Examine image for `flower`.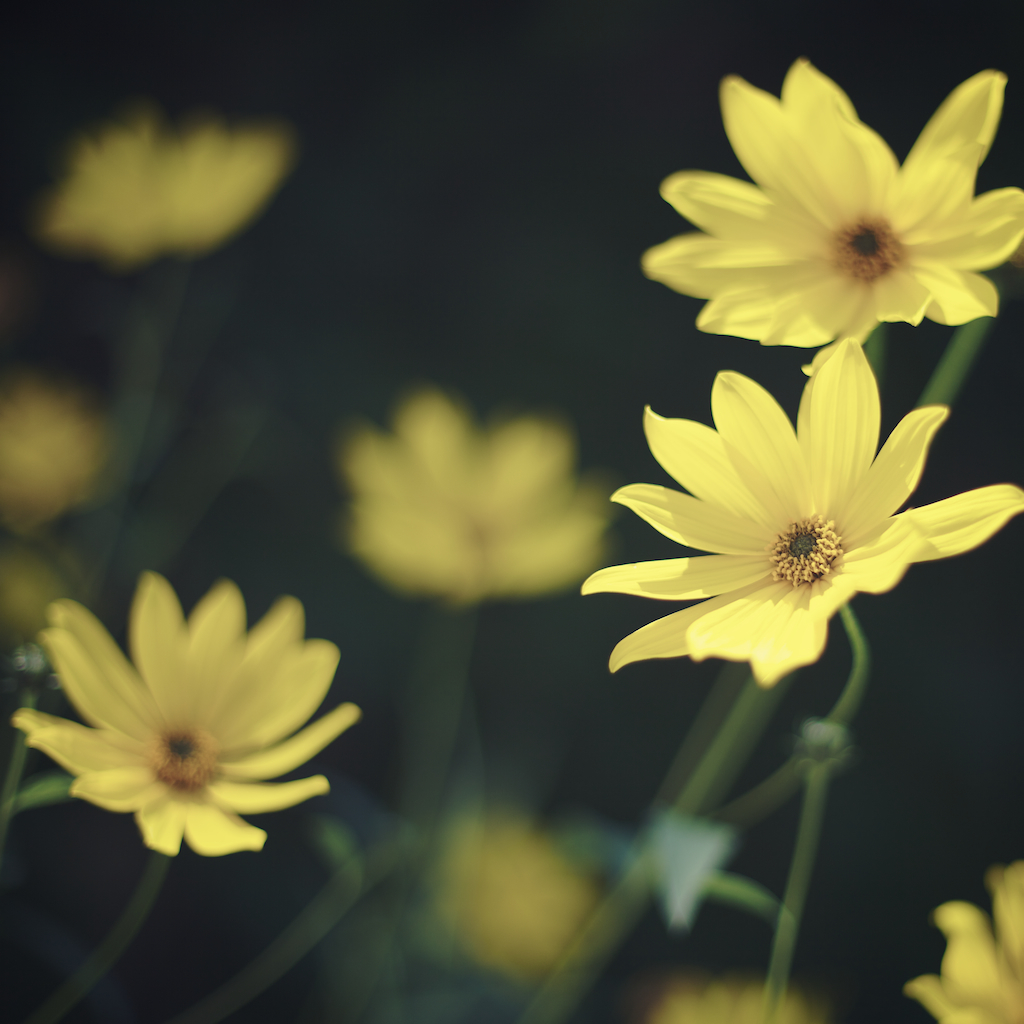
Examination result: box=[577, 368, 1023, 678].
